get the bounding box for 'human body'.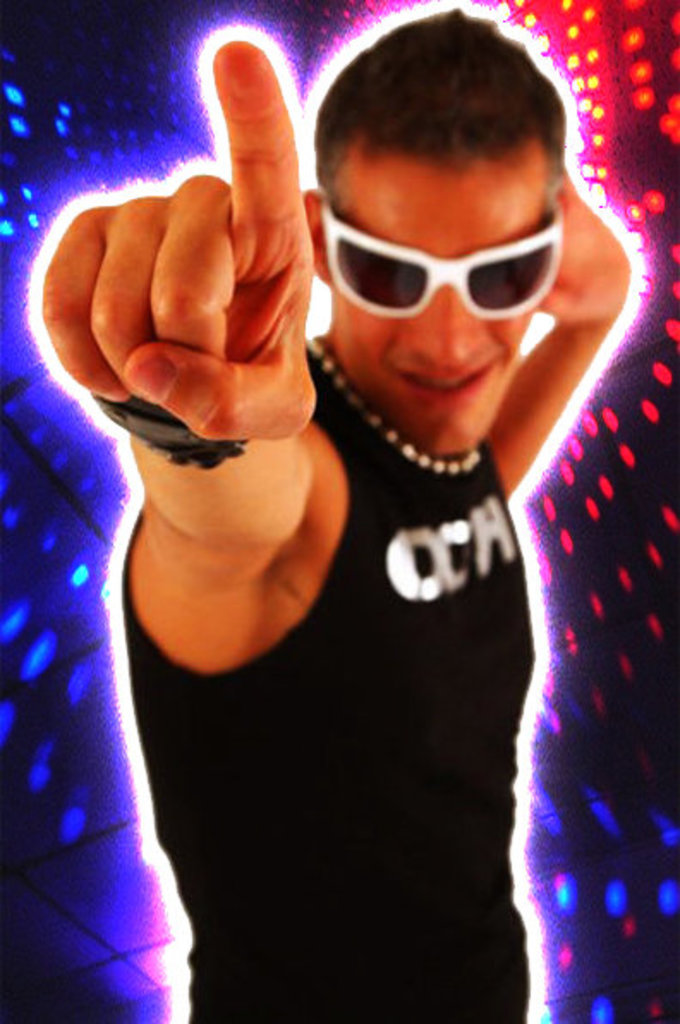
locate(0, 77, 622, 1023).
